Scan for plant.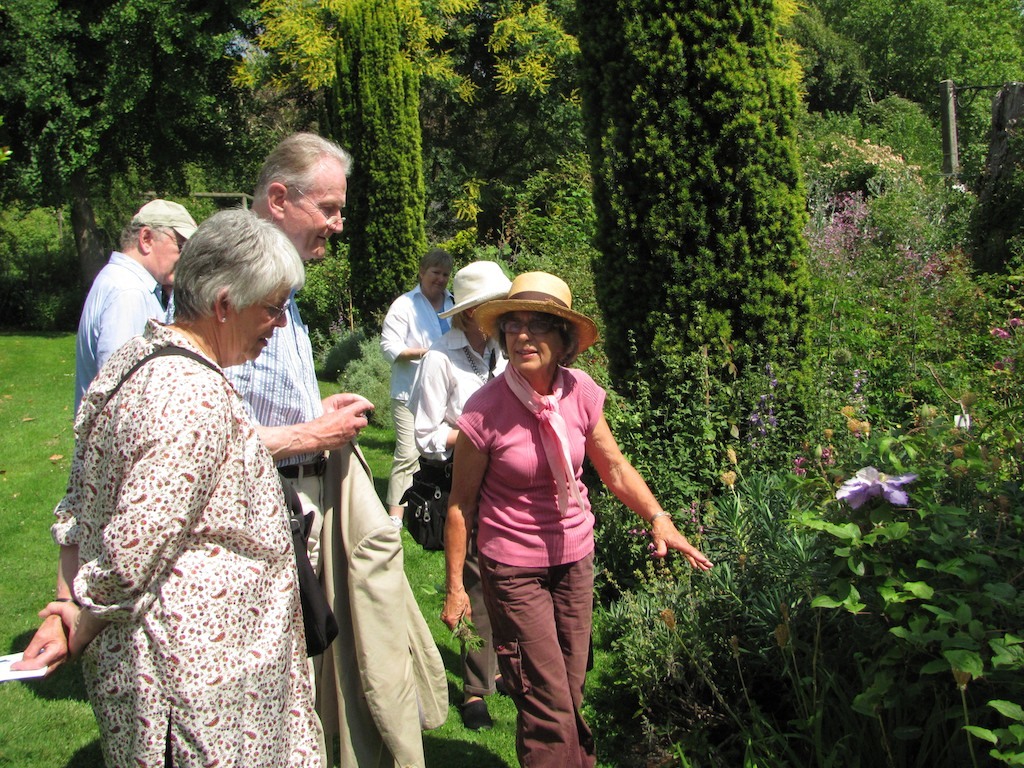
Scan result: rect(290, 230, 361, 352).
